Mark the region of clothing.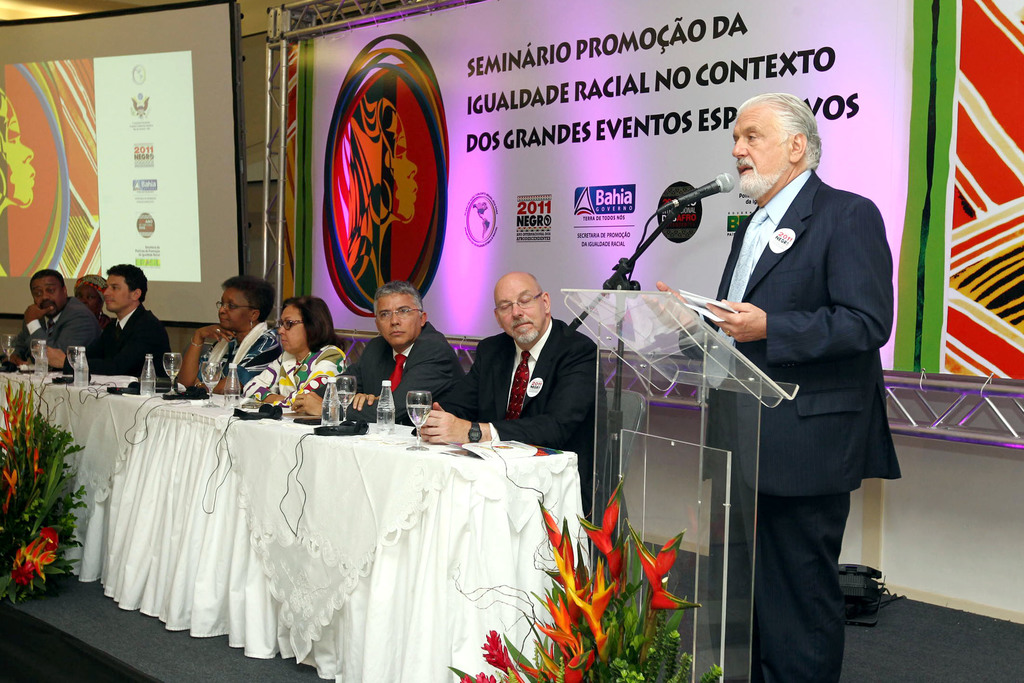
Region: region(357, 336, 460, 418).
